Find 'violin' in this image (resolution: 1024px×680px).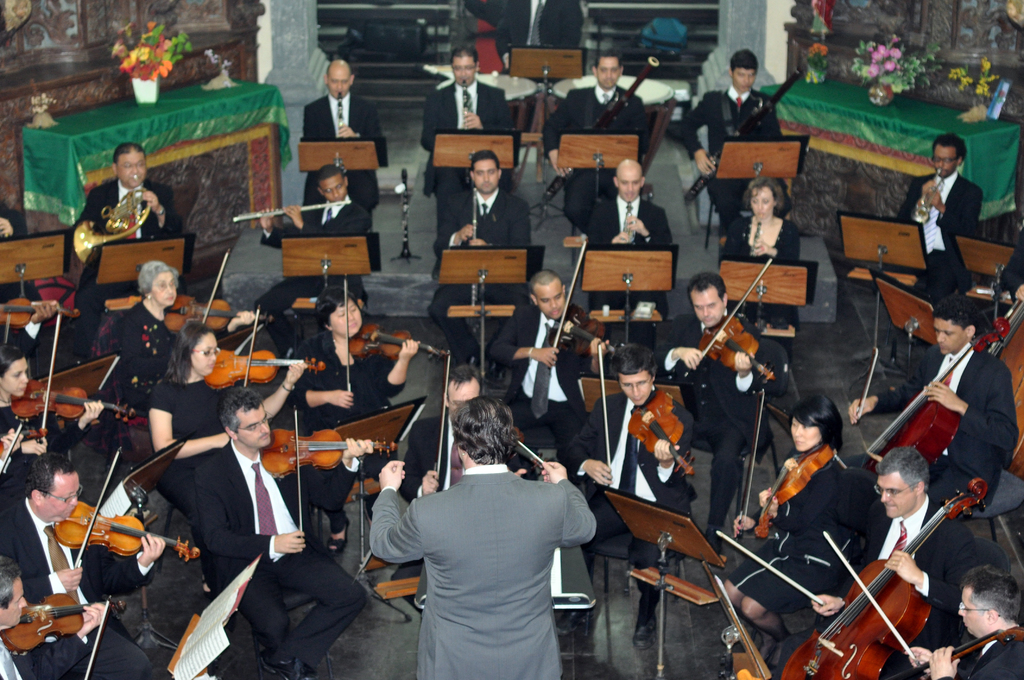
box(207, 305, 330, 385).
